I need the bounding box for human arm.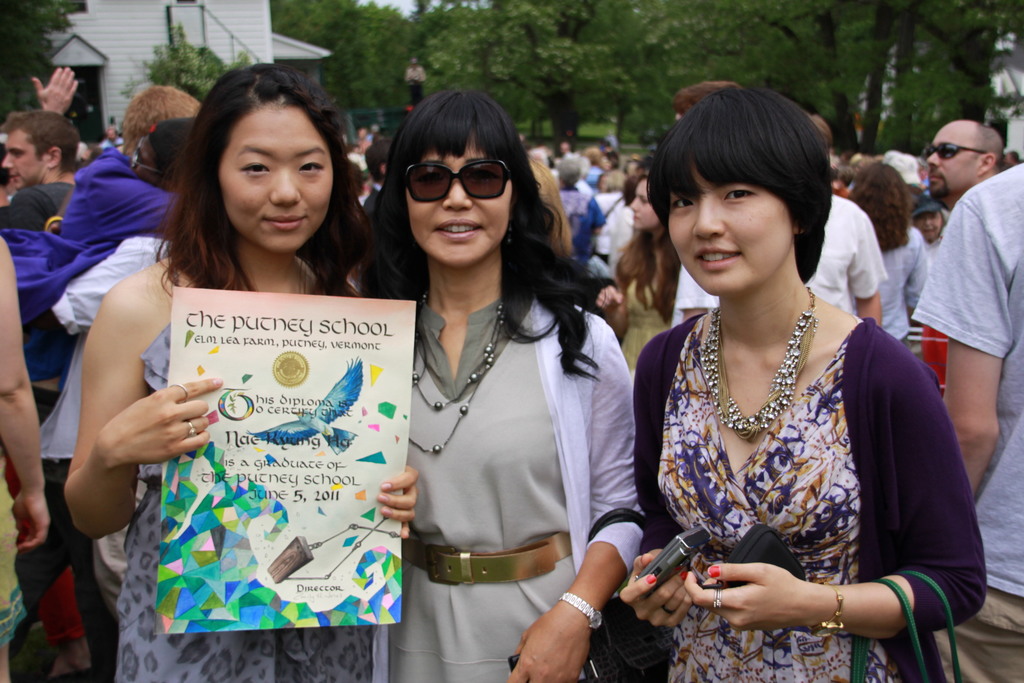
Here it is: detection(78, 176, 174, 238).
